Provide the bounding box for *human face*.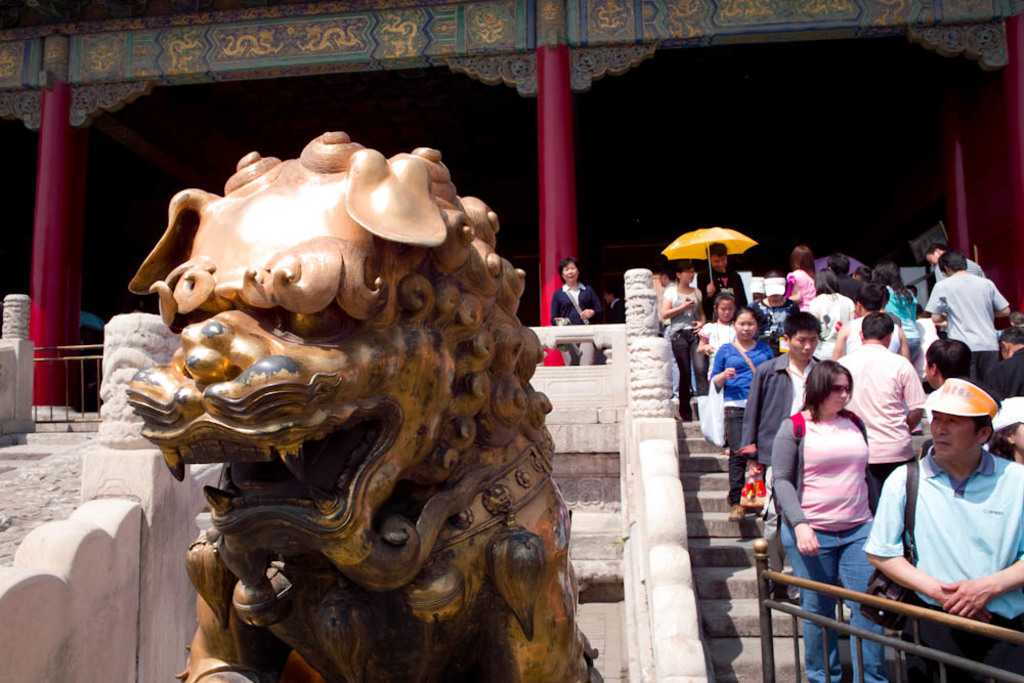
(559, 256, 580, 286).
